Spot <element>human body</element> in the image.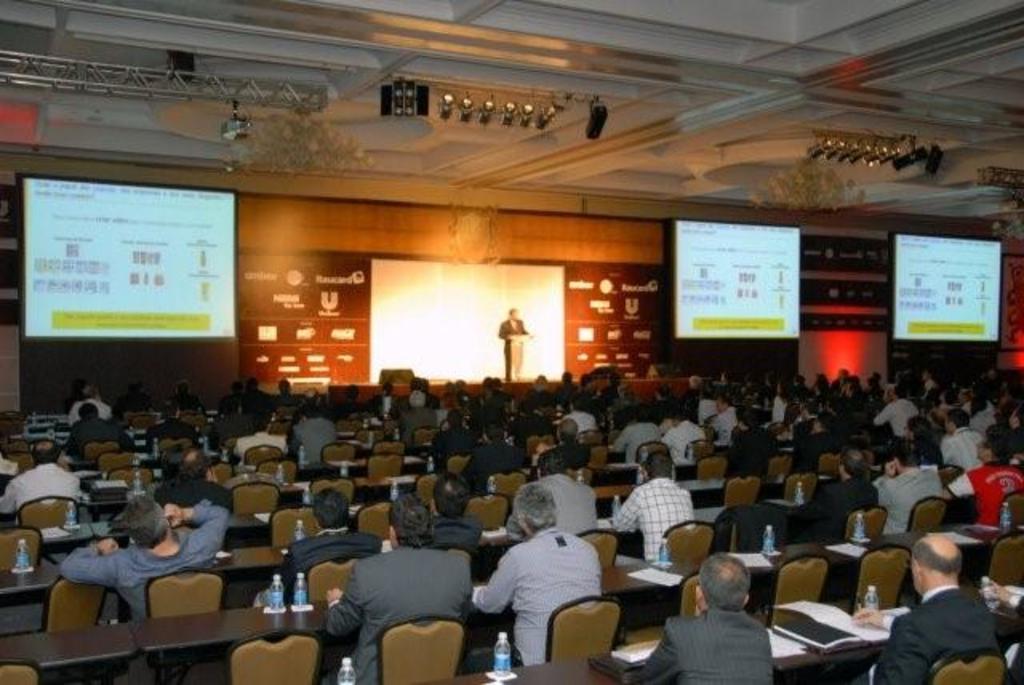
<element>human body</element> found at <box>509,397,550,434</box>.
